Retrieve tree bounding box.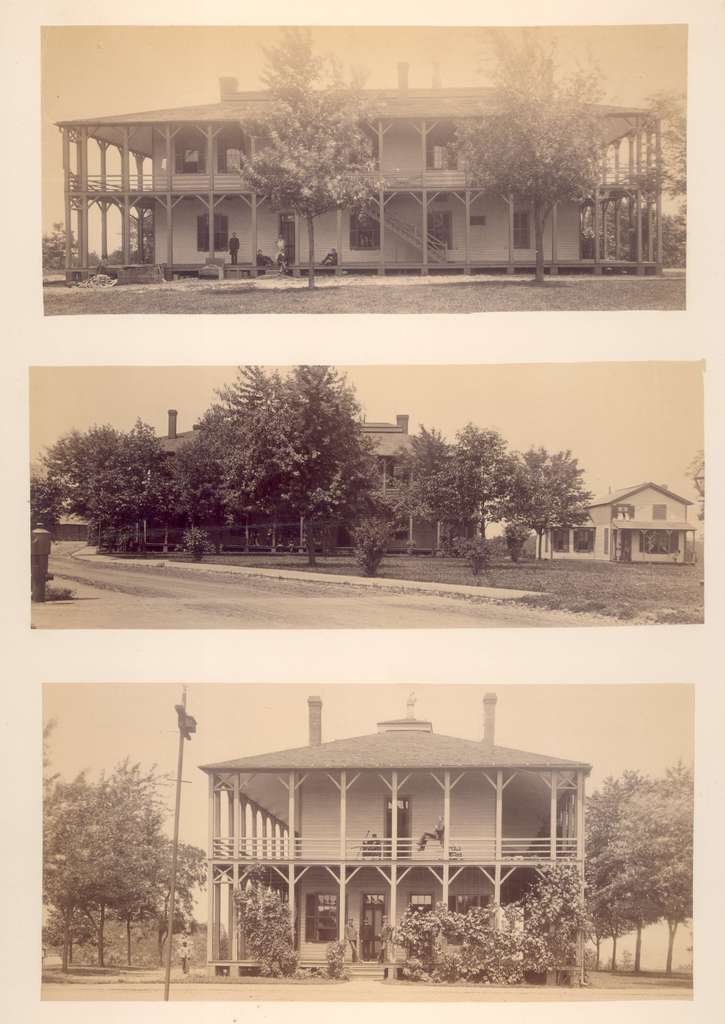
Bounding box: (left=528, top=867, right=591, bottom=970).
